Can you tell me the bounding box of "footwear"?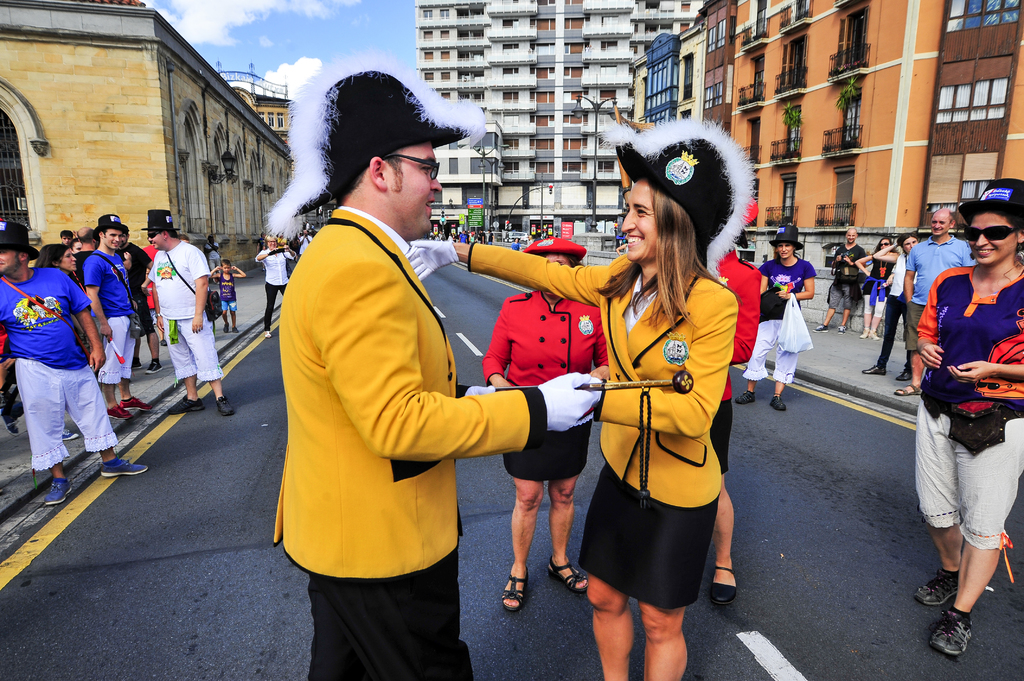
{"left": 890, "top": 378, "right": 925, "bottom": 394}.
